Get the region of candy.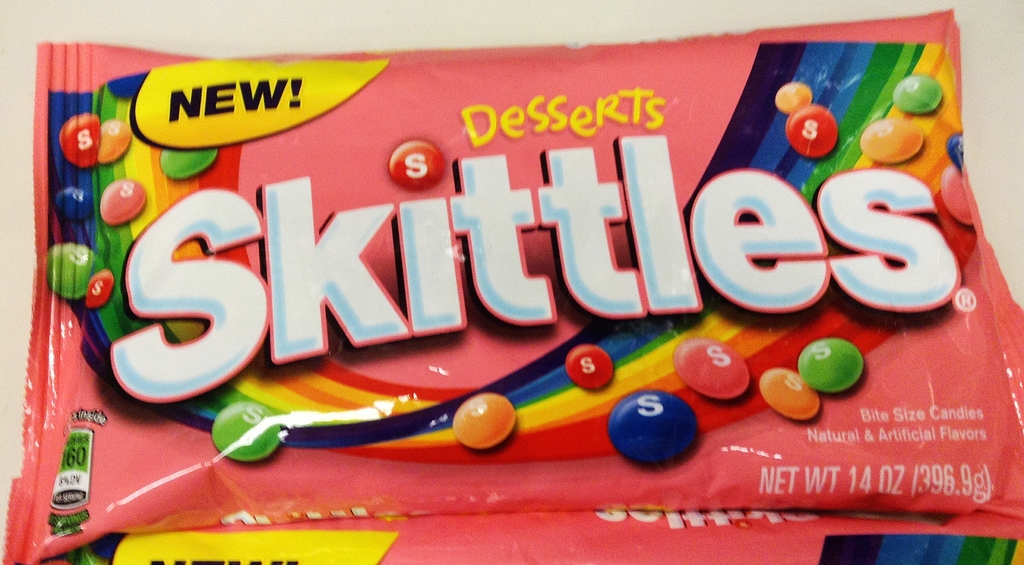
pyautogui.locateOnScreen(385, 140, 445, 189).
